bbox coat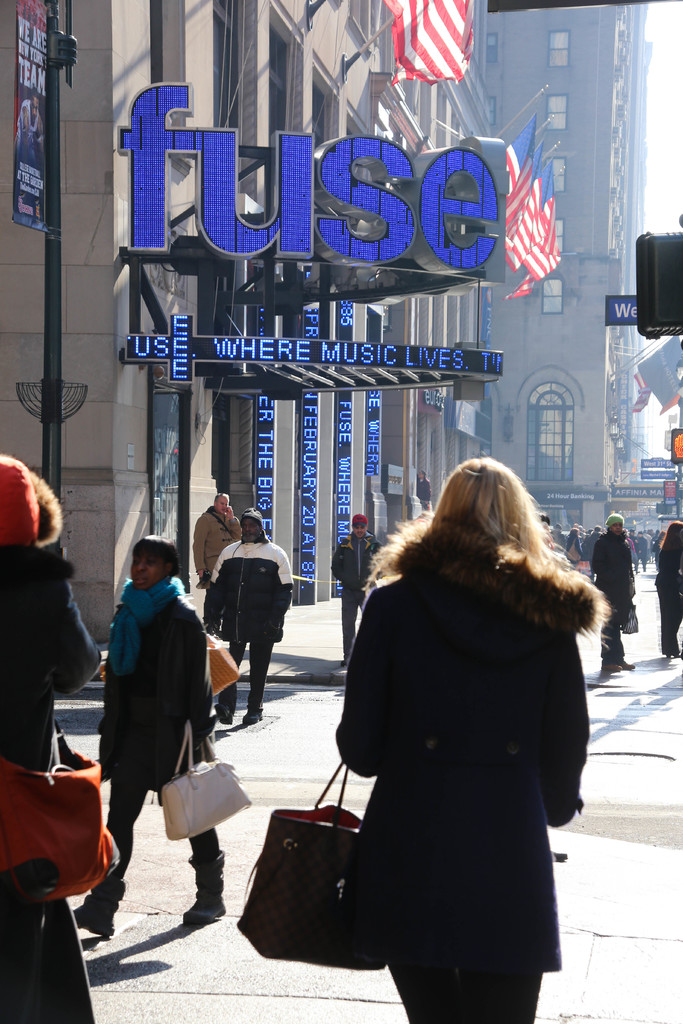
101/596/217/780
